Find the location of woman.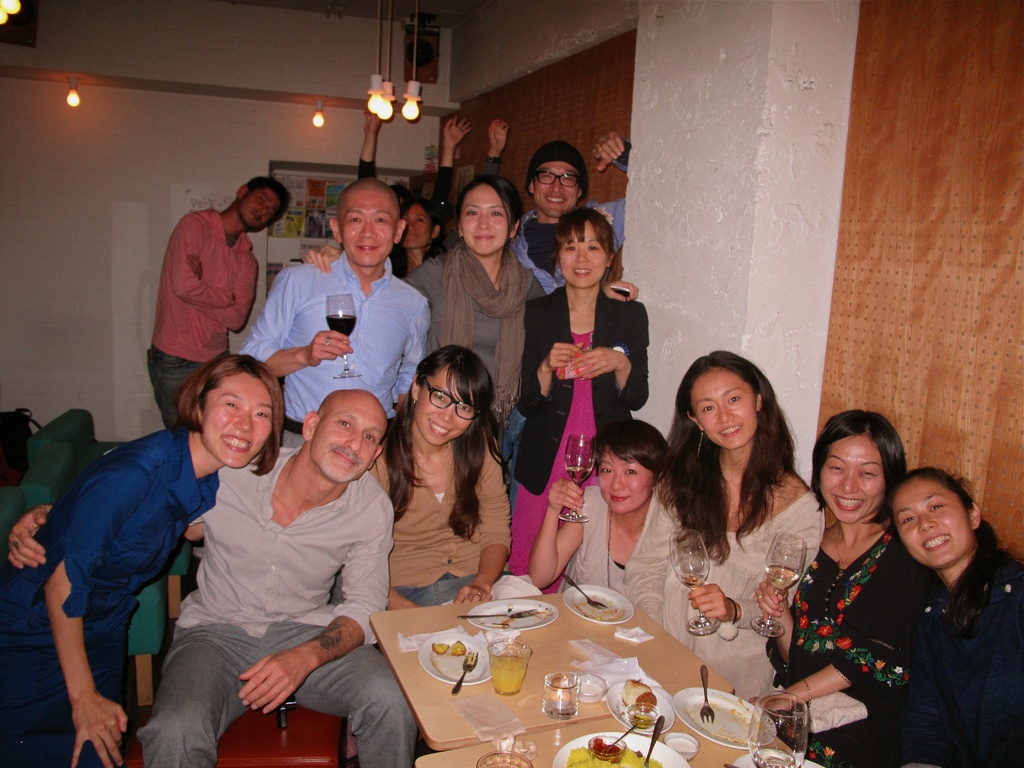
Location: BBox(755, 412, 935, 767).
